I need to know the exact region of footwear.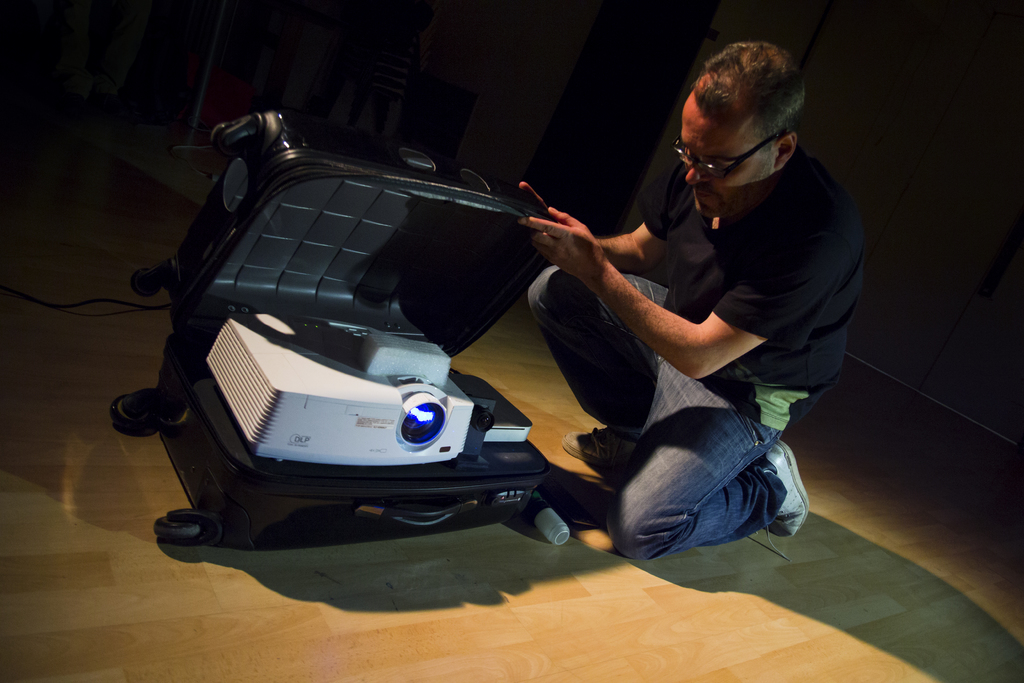
Region: box=[559, 427, 636, 472].
